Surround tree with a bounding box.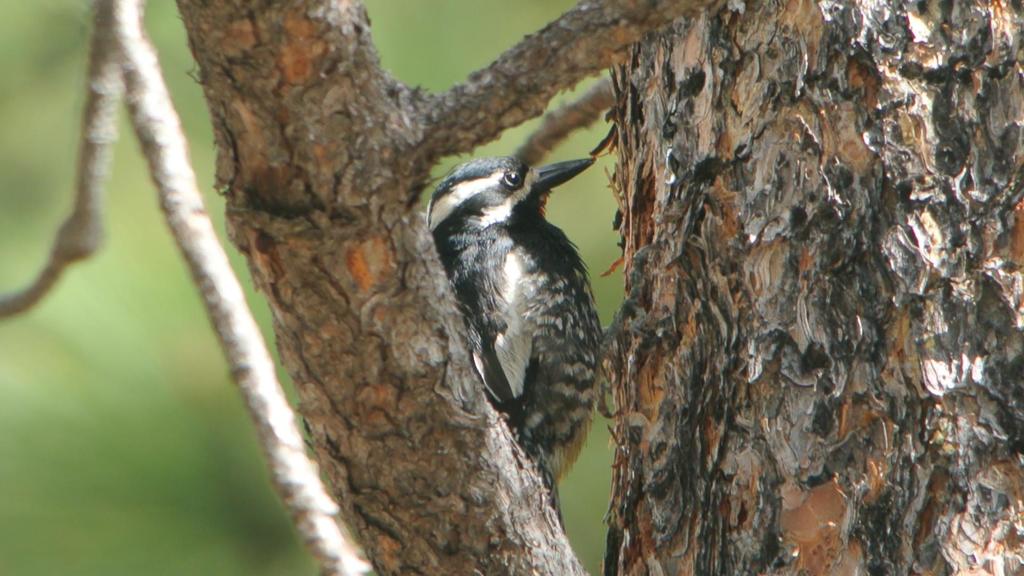
[596, 0, 1023, 575].
